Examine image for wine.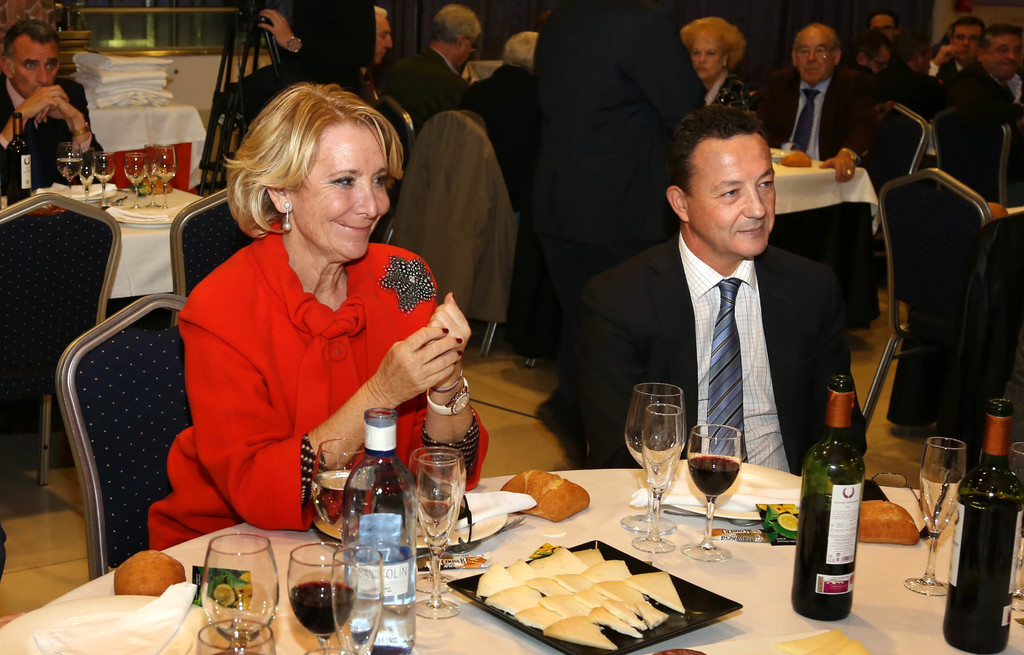
Examination result: 804/383/883/610.
